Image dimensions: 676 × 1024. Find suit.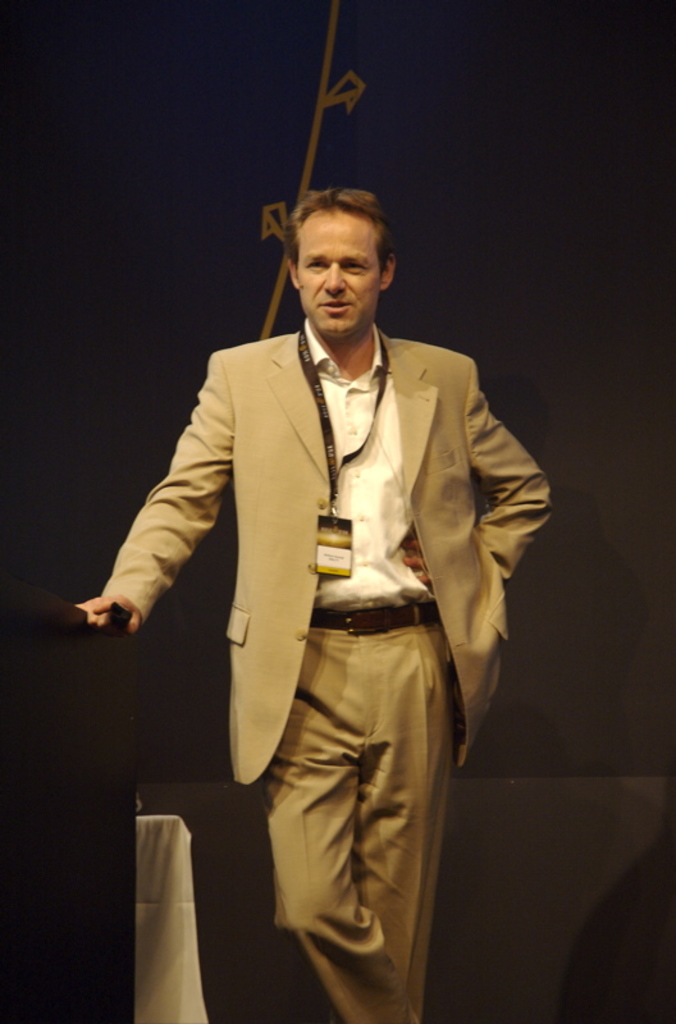
left=137, top=260, right=517, bottom=974.
